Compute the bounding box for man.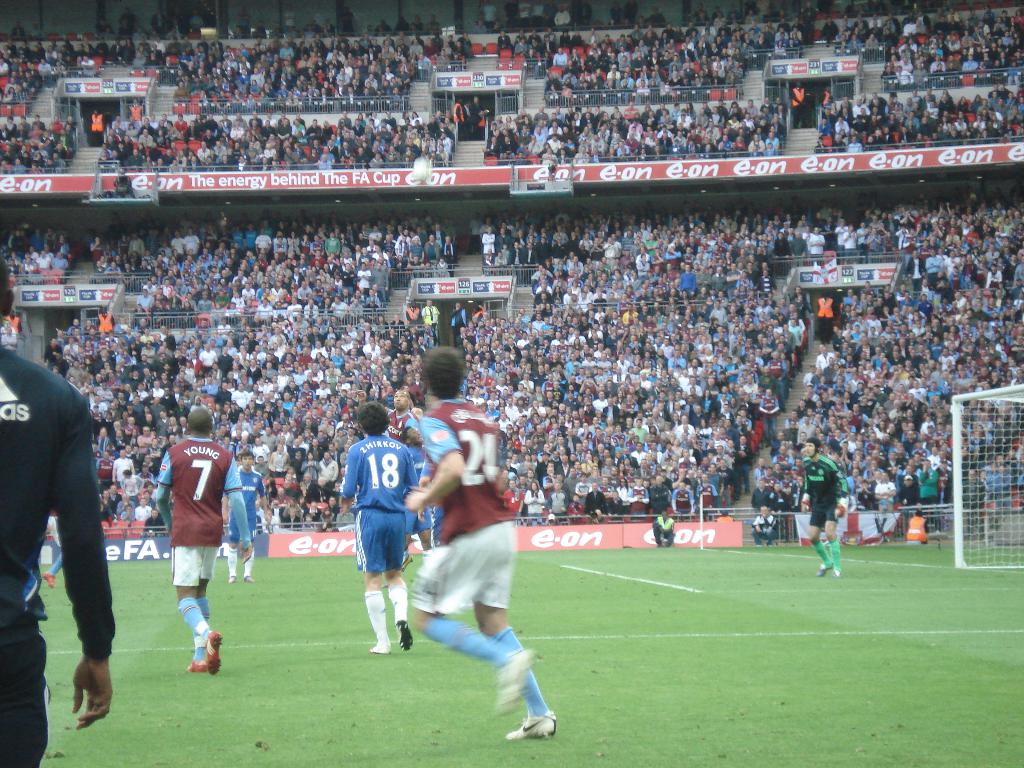
<region>787, 81, 806, 129</region>.
